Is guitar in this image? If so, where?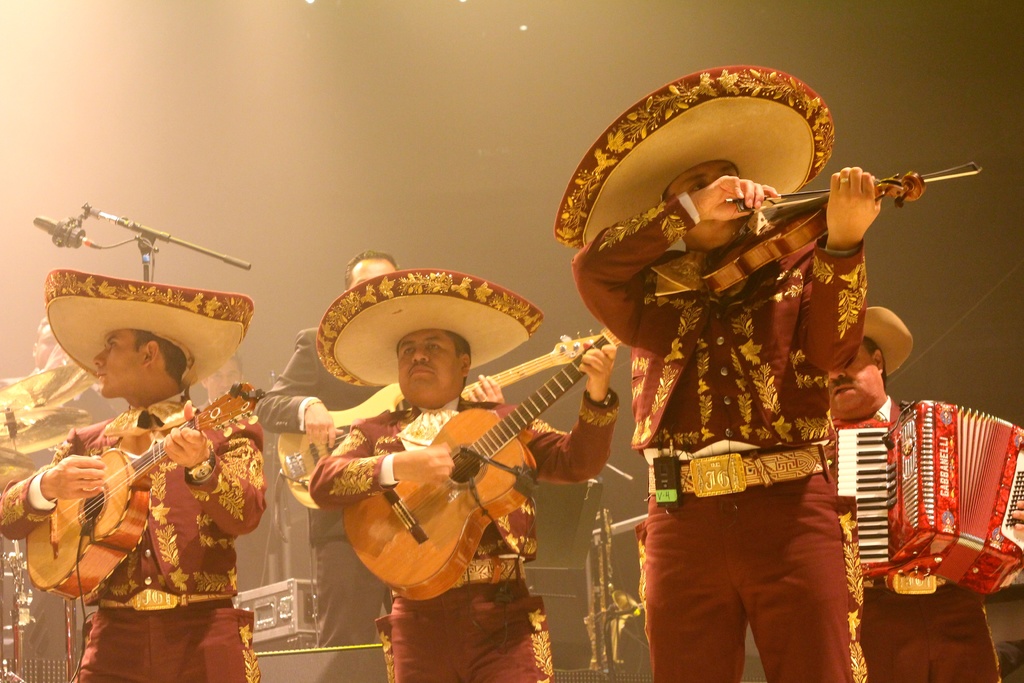
Yes, at [20,408,241,580].
